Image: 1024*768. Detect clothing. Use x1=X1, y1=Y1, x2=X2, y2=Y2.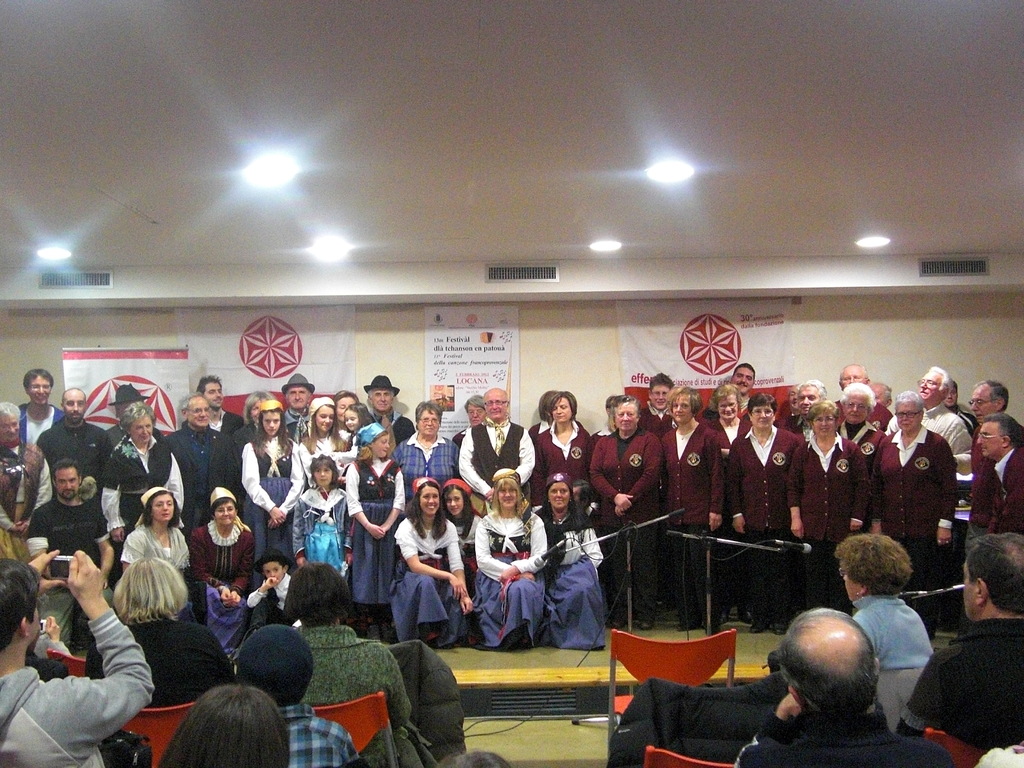
x1=638, y1=403, x2=676, y2=442.
